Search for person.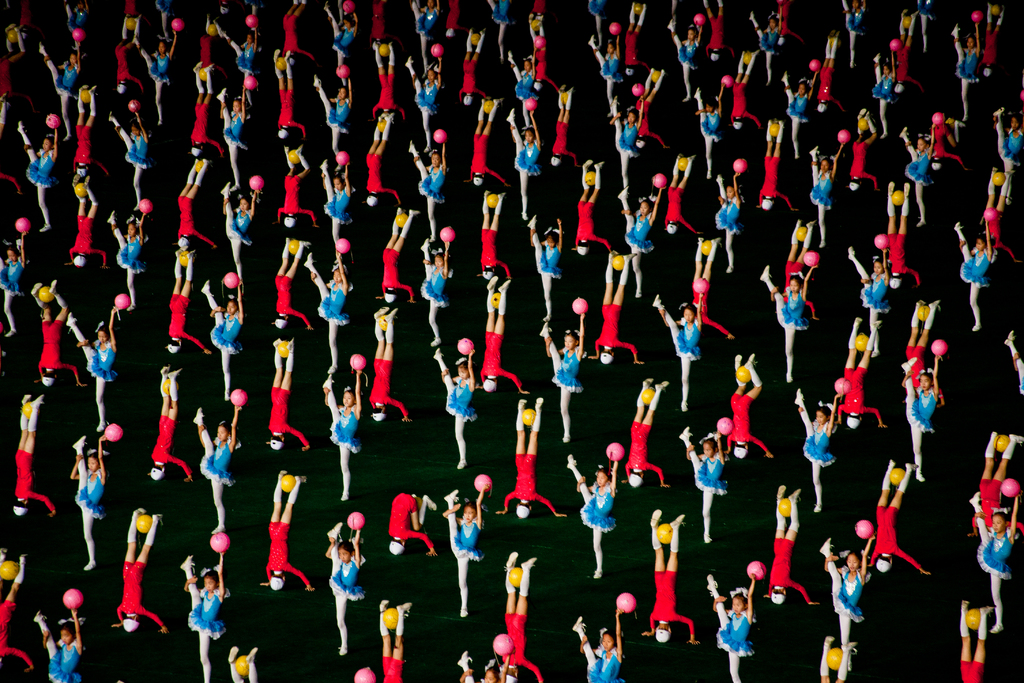
Found at [474,186,509,277].
